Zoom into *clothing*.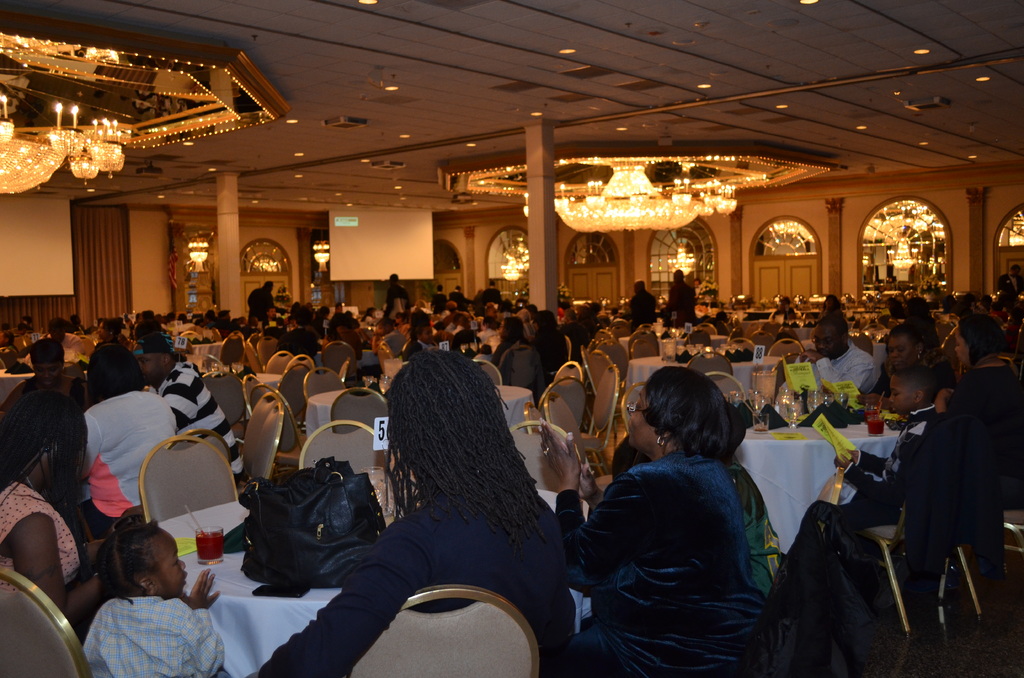
Zoom target: {"x1": 842, "y1": 396, "x2": 1010, "y2": 535}.
